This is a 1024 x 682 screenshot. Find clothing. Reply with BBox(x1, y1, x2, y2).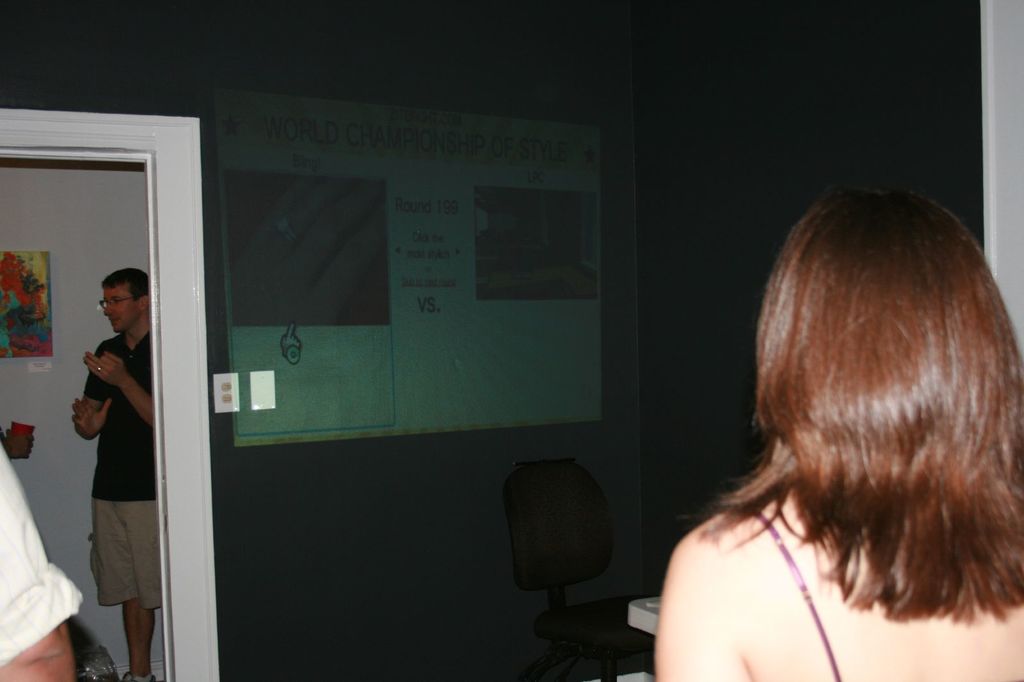
BBox(67, 262, 150, 638).
